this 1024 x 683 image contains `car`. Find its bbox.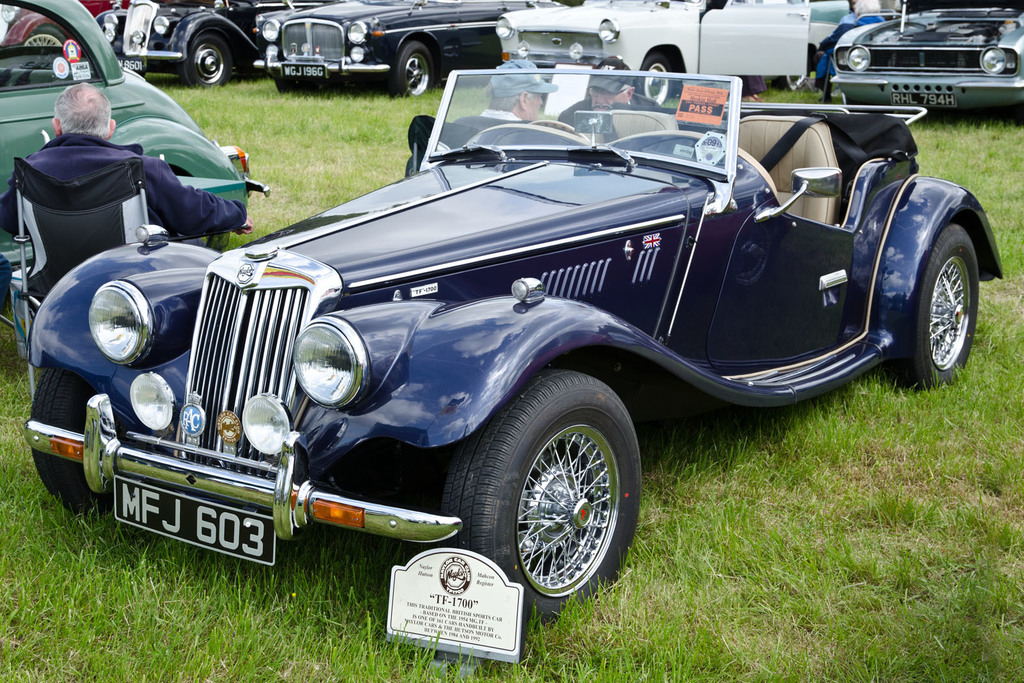
[x1=99, y1=0, x2=338, y2=81].
